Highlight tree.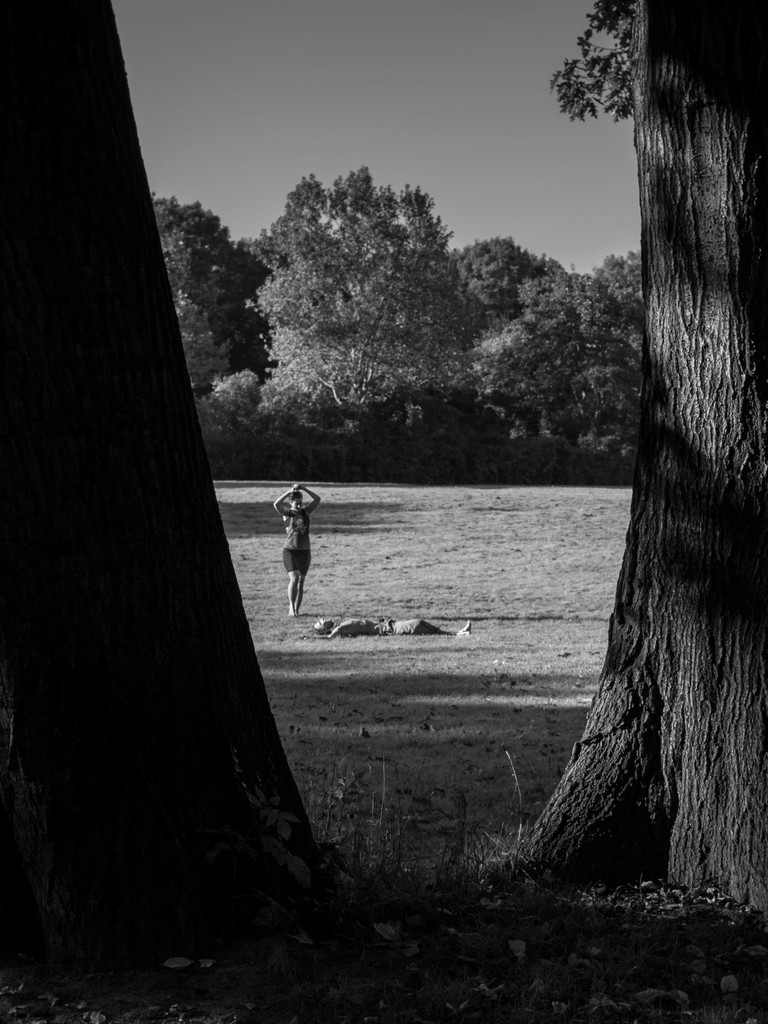
Highlighted region: [left=0, top=0, right=331, bottom=942].
